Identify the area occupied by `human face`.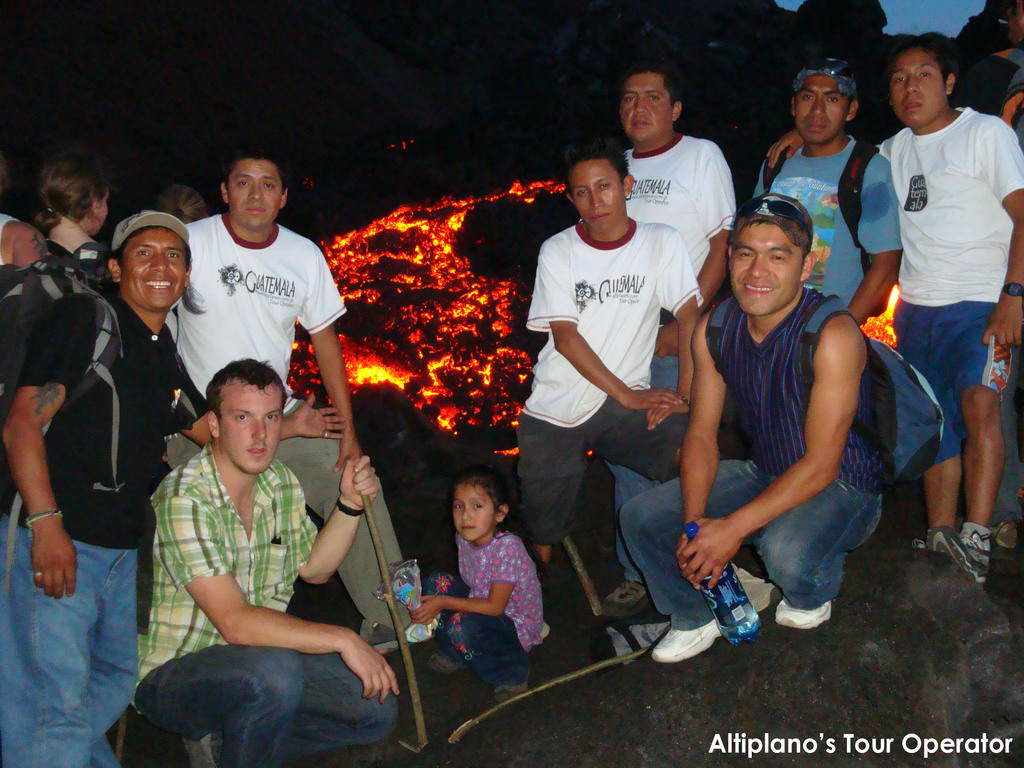
Area: [798, 77, 850, 142].
